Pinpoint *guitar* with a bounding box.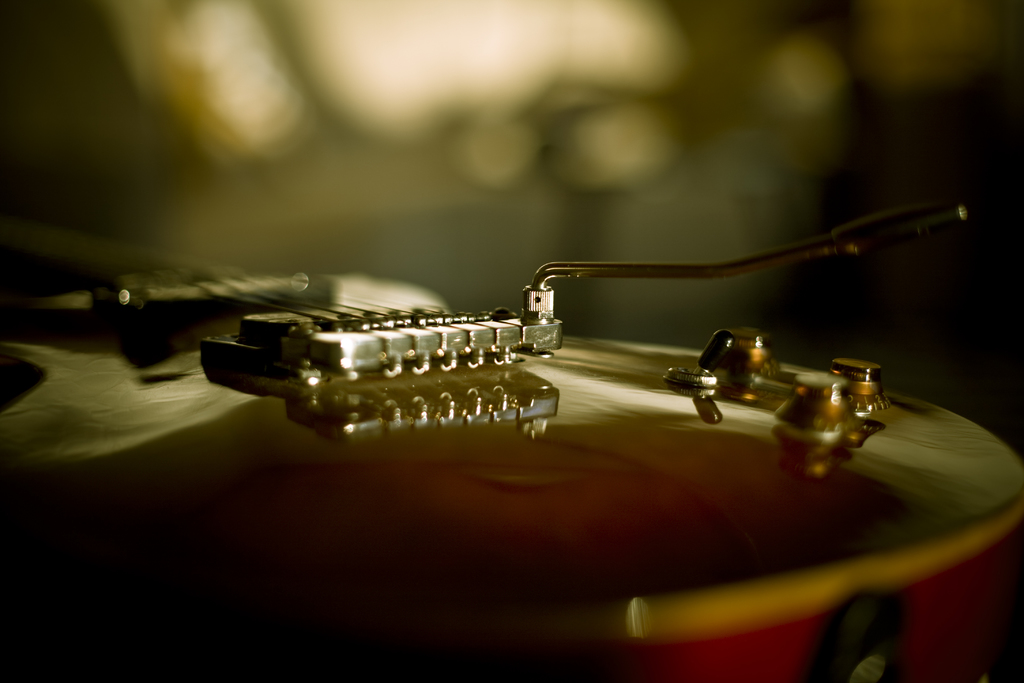
BBox(0, 265, 1022, 682).
